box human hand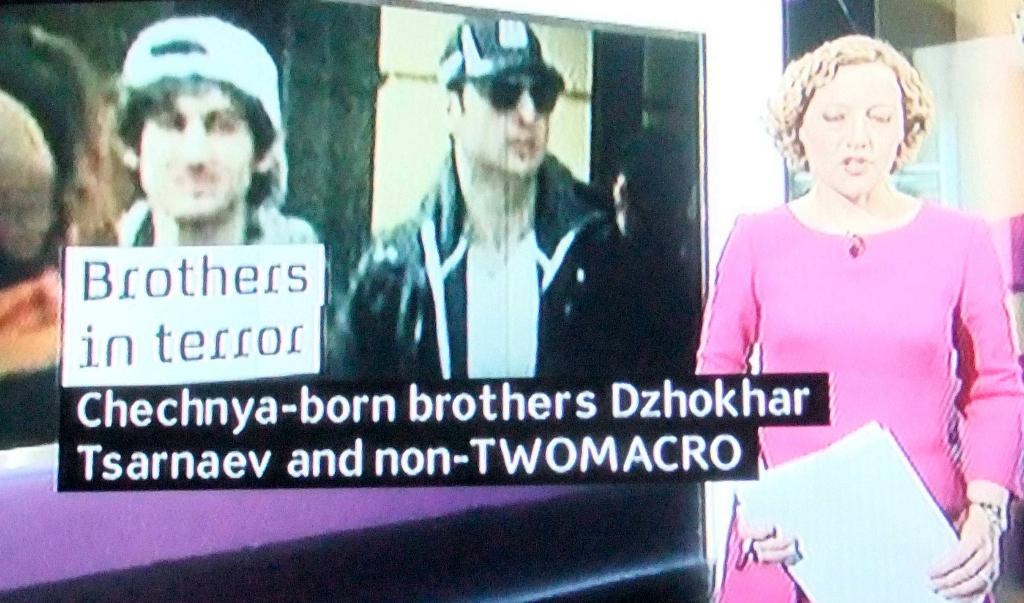
<box>948,497,1005,600</box>
